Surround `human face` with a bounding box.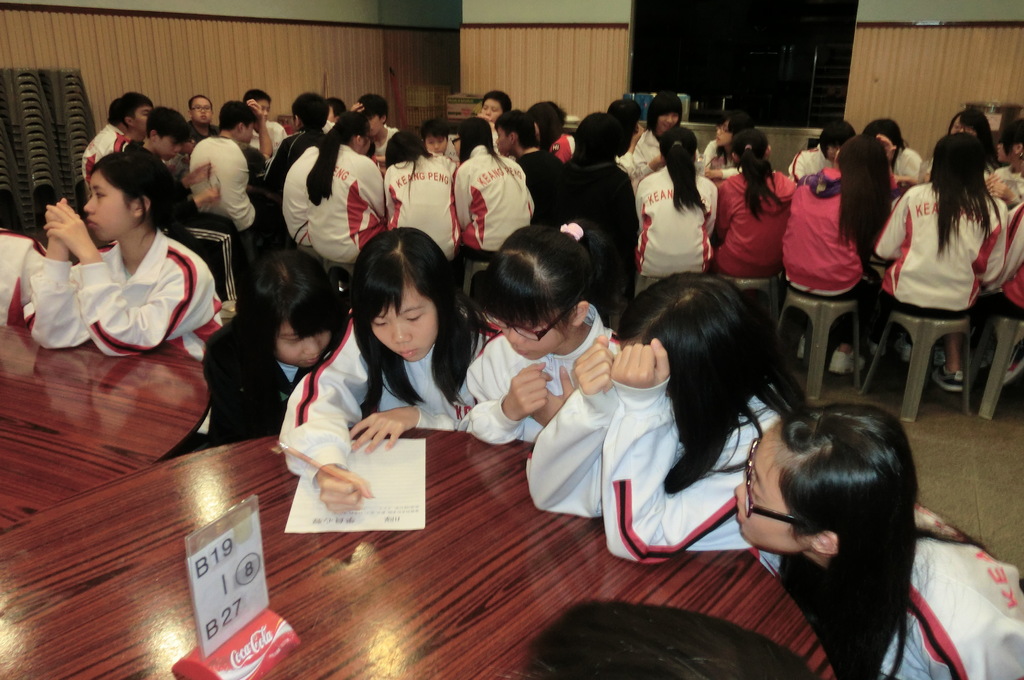
{"x1": 134, "y1": 108, "x2": 156, "y2": 139}.
